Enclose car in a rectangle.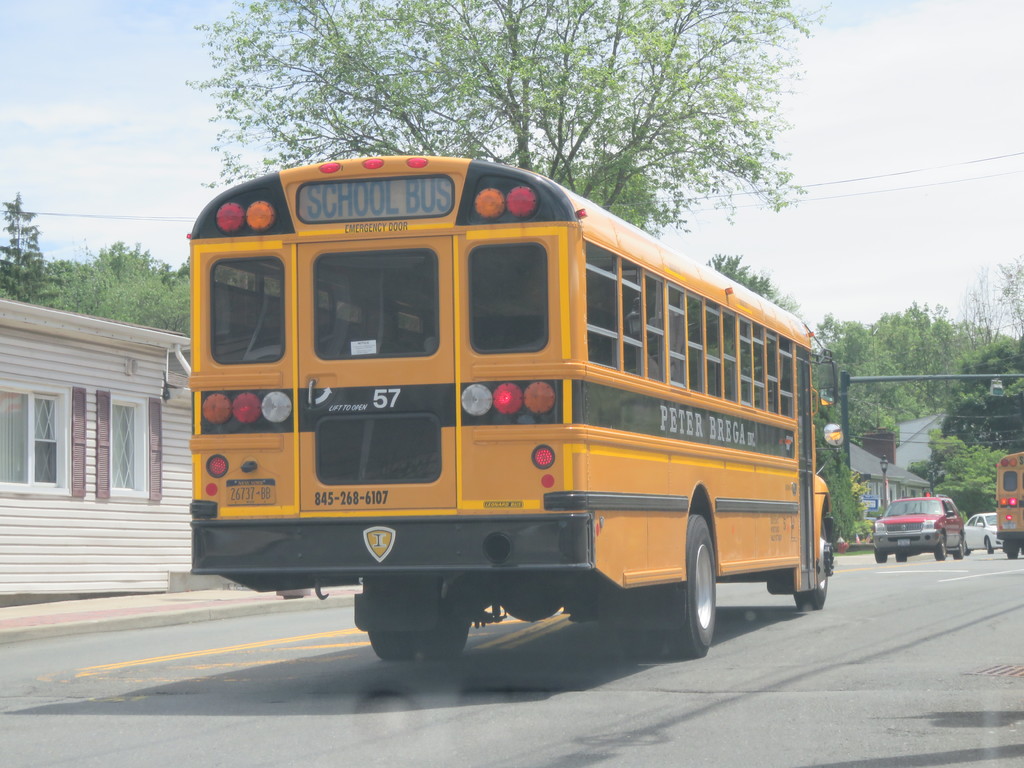
bbox=[872, 493, 963, 561].
